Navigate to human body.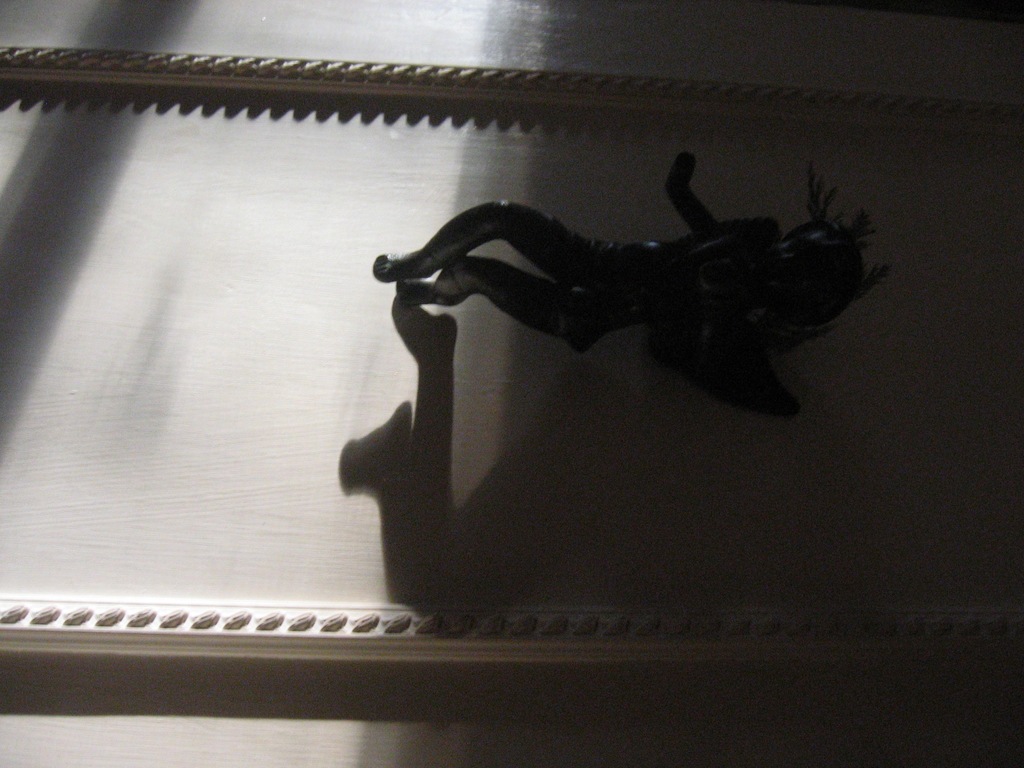
Navigation target: [x1=376, y1=149, x2=893, y2=418].
